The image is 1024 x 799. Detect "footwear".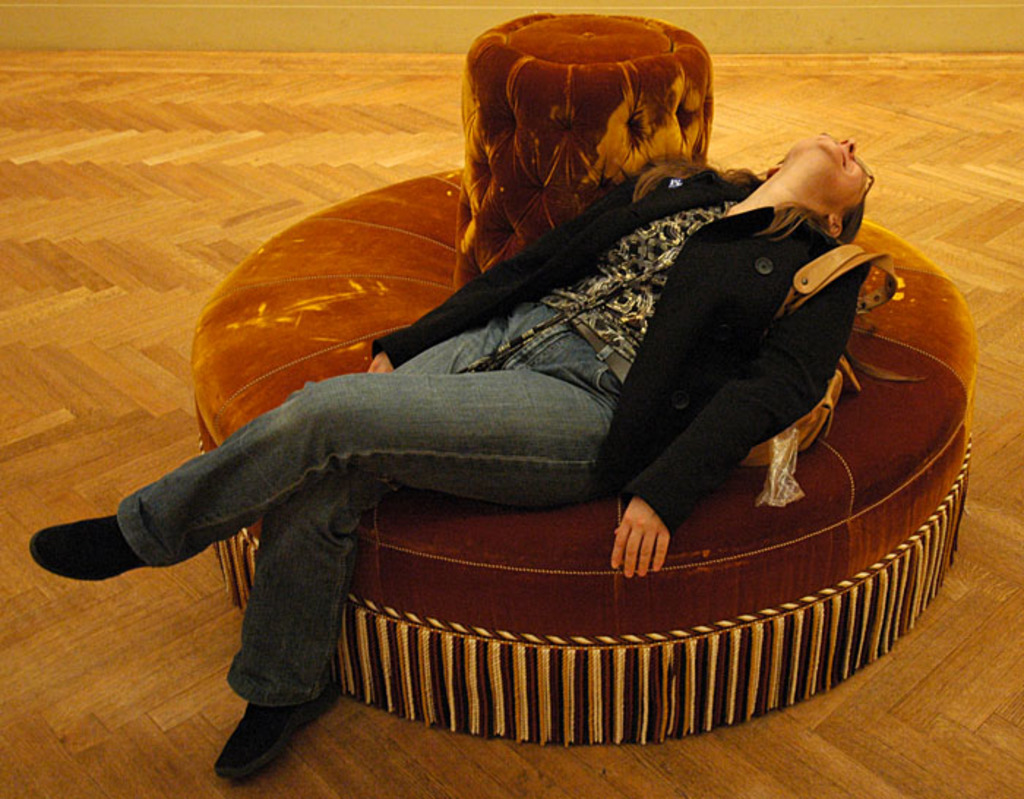
Detection: x1=217, y1=682, x2=344, y2=779.
